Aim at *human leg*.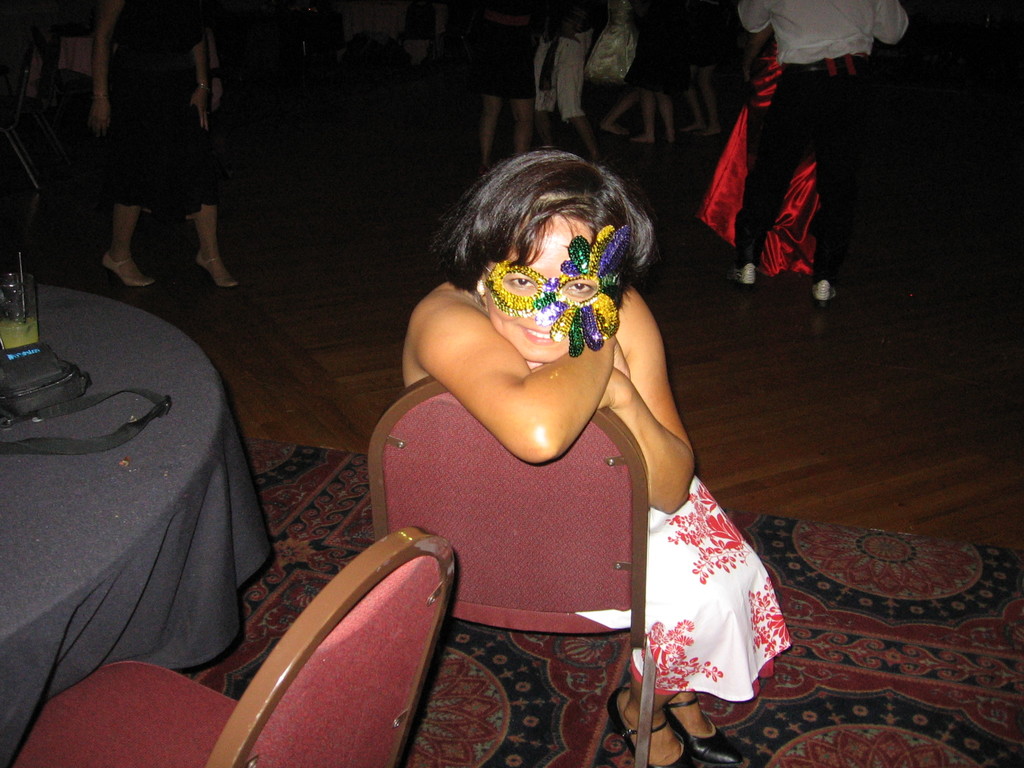
Aimed at BBox(573, 108, 598, 159).
